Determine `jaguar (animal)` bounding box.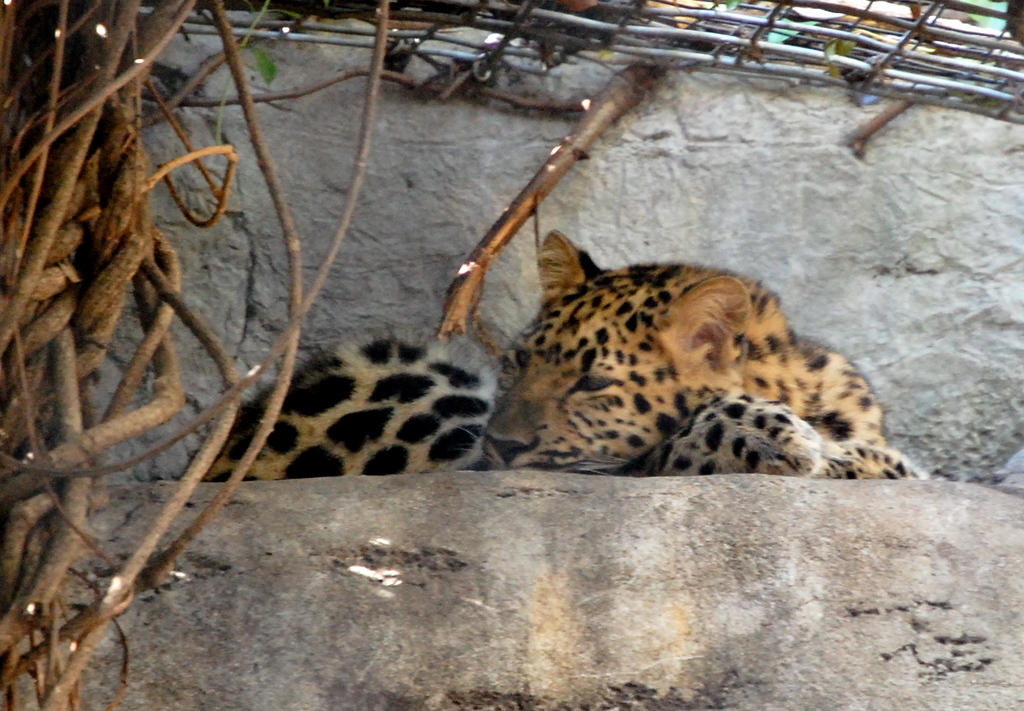
Determined: detection(181, 228, 925, 483).
